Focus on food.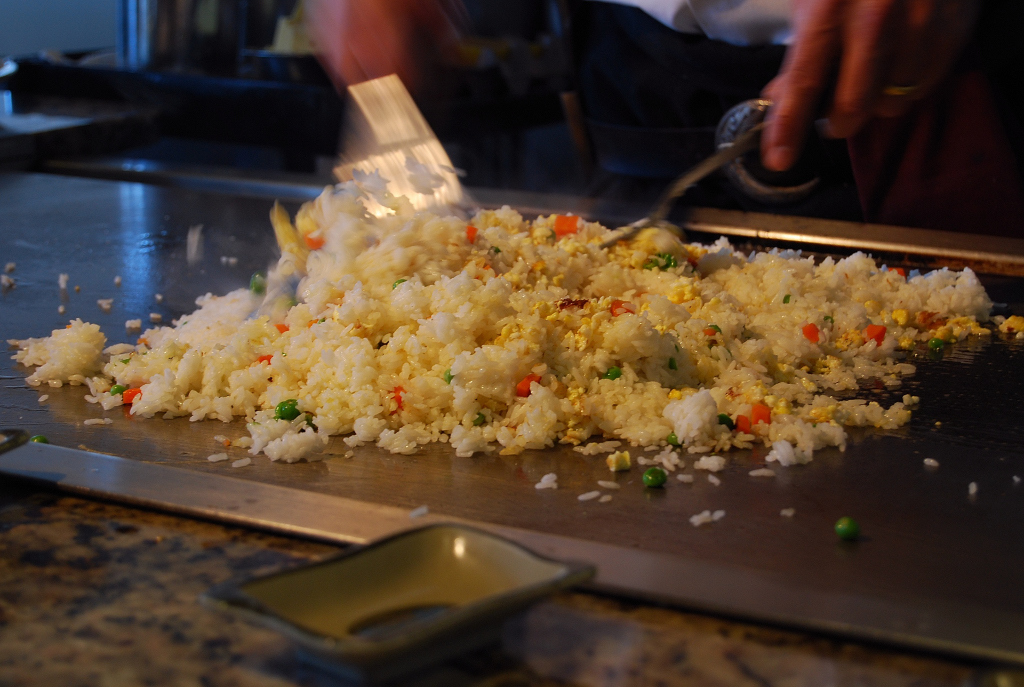
Focused at x1=408, y1=503, x2=430, y2=520.
